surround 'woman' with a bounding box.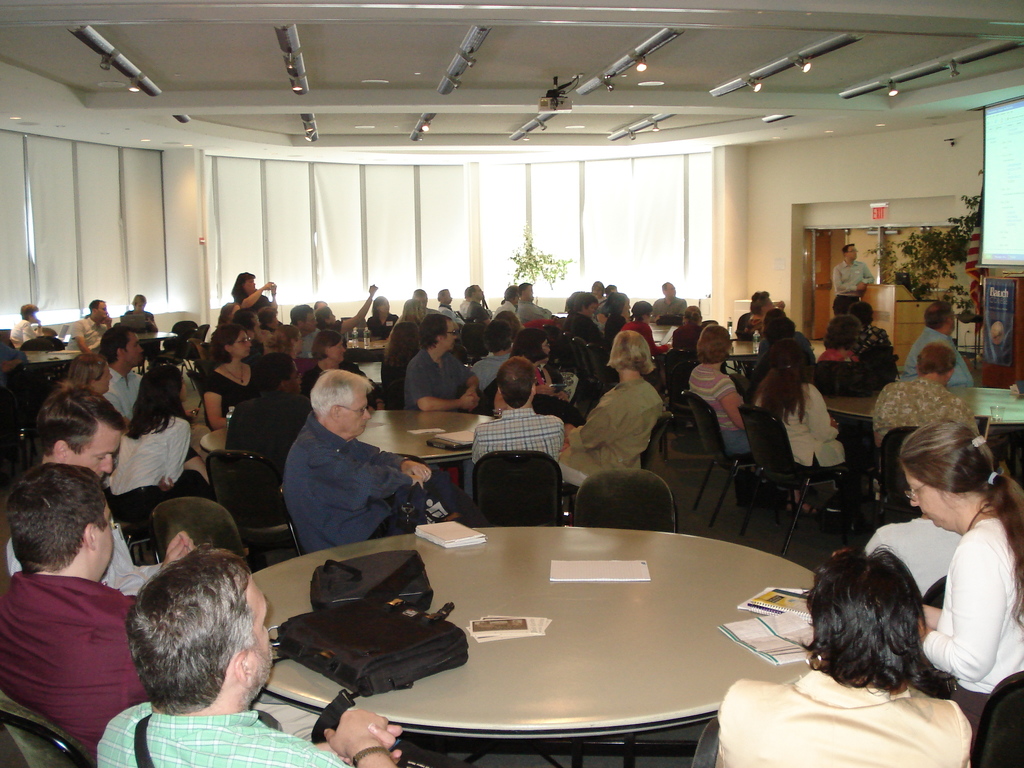
select_region(618, 299, 673, 385).
